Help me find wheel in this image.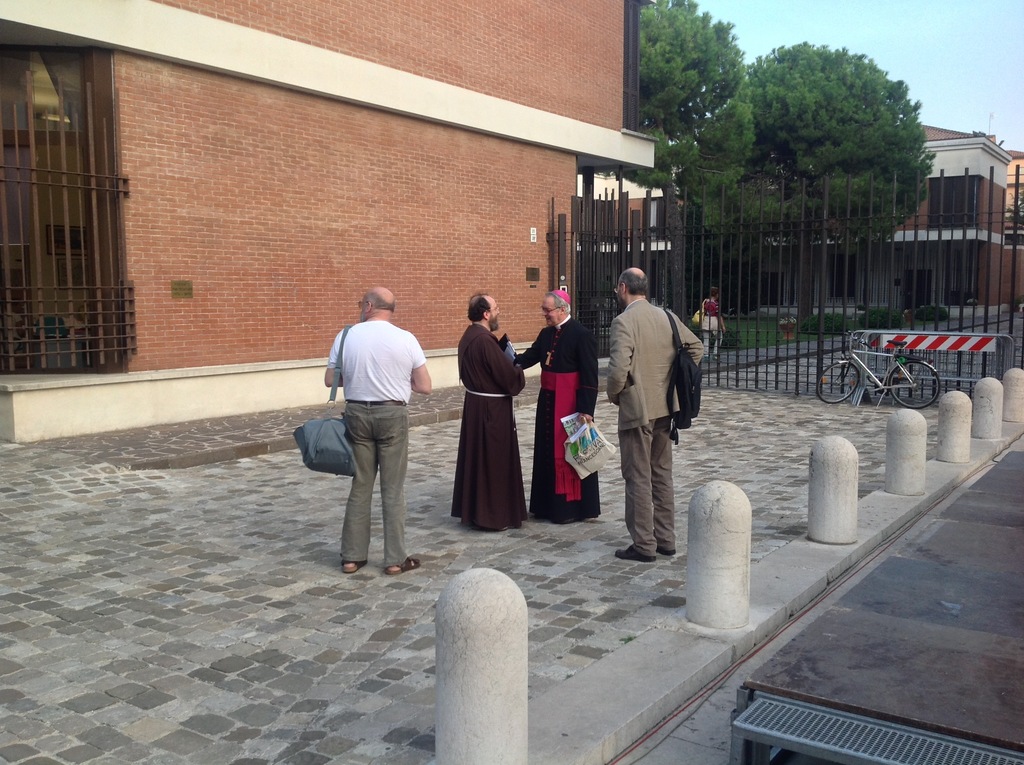
Found it: left=815, top=356, right=863, bottom=408.
